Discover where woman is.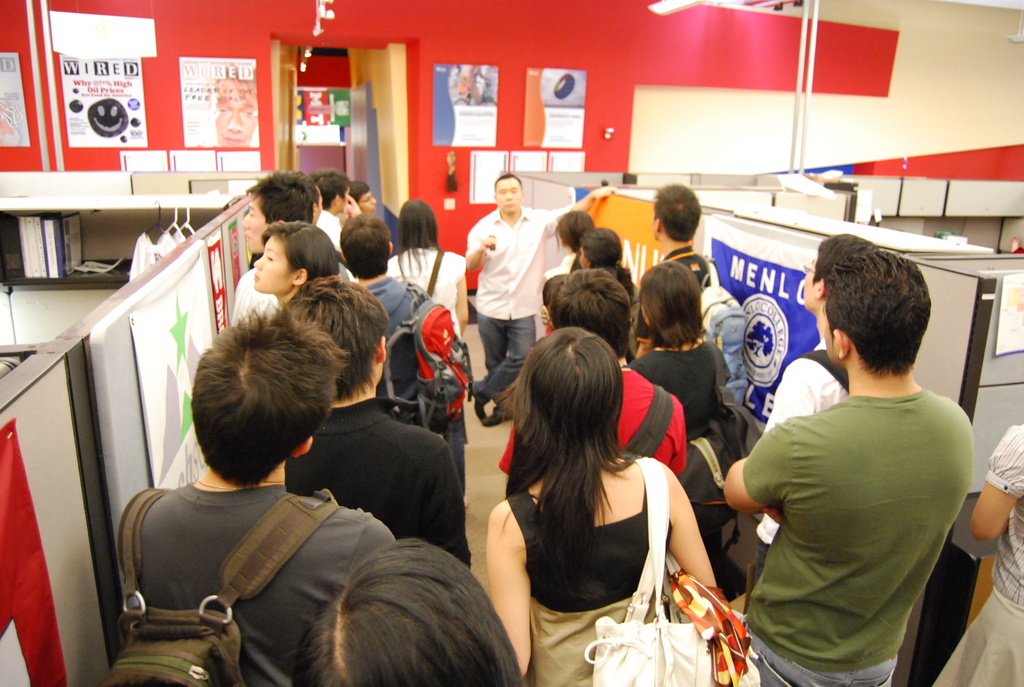
Discovered at 382 201 472 340.
